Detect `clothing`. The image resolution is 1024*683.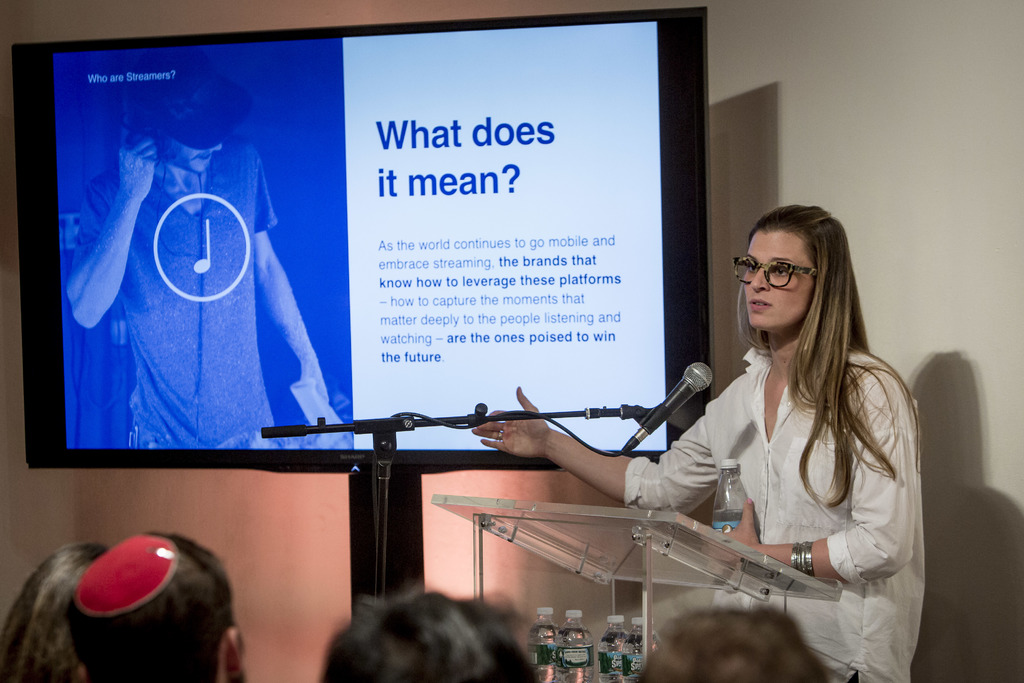
box=[673, 288, 936, 650].
